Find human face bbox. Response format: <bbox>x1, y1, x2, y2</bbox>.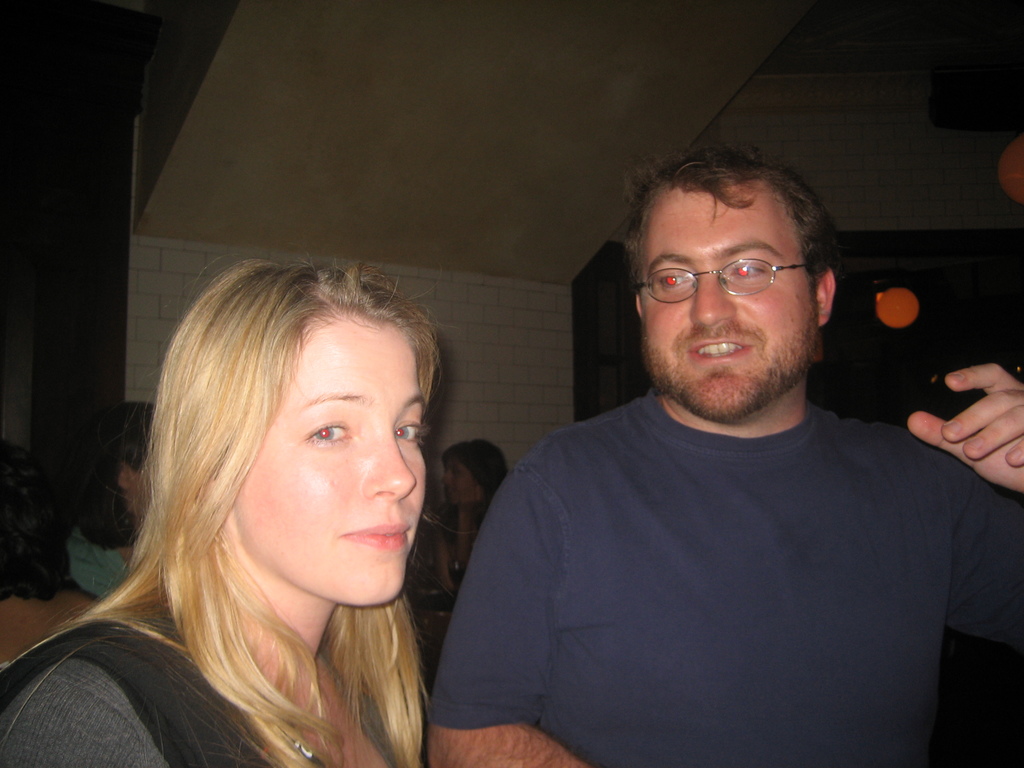
<bbox>239, 324, 429, 603</bbox>.
